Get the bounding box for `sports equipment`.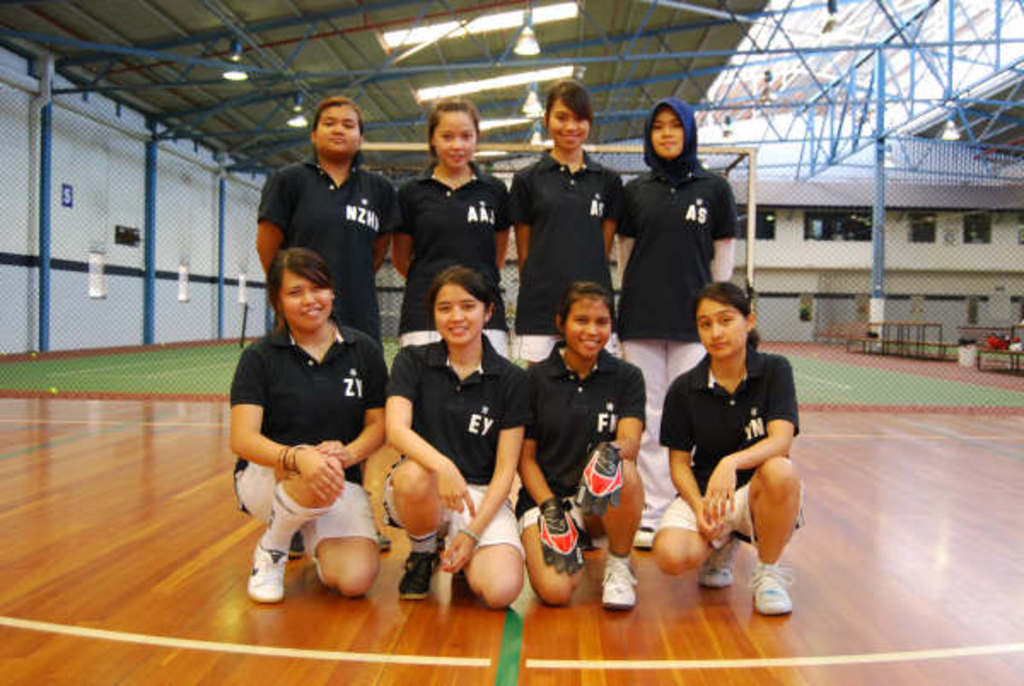
box(601, 555, 640, 611).
